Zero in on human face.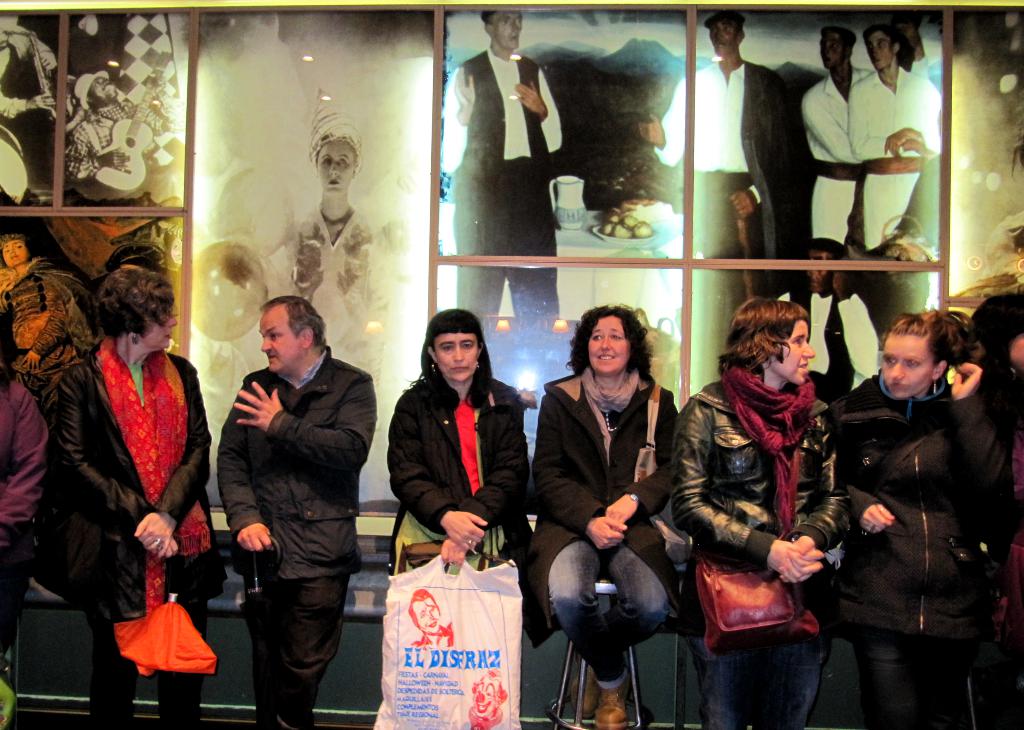
Zeroed in: (x1=490, y1=10, x2=524, y2=47).
